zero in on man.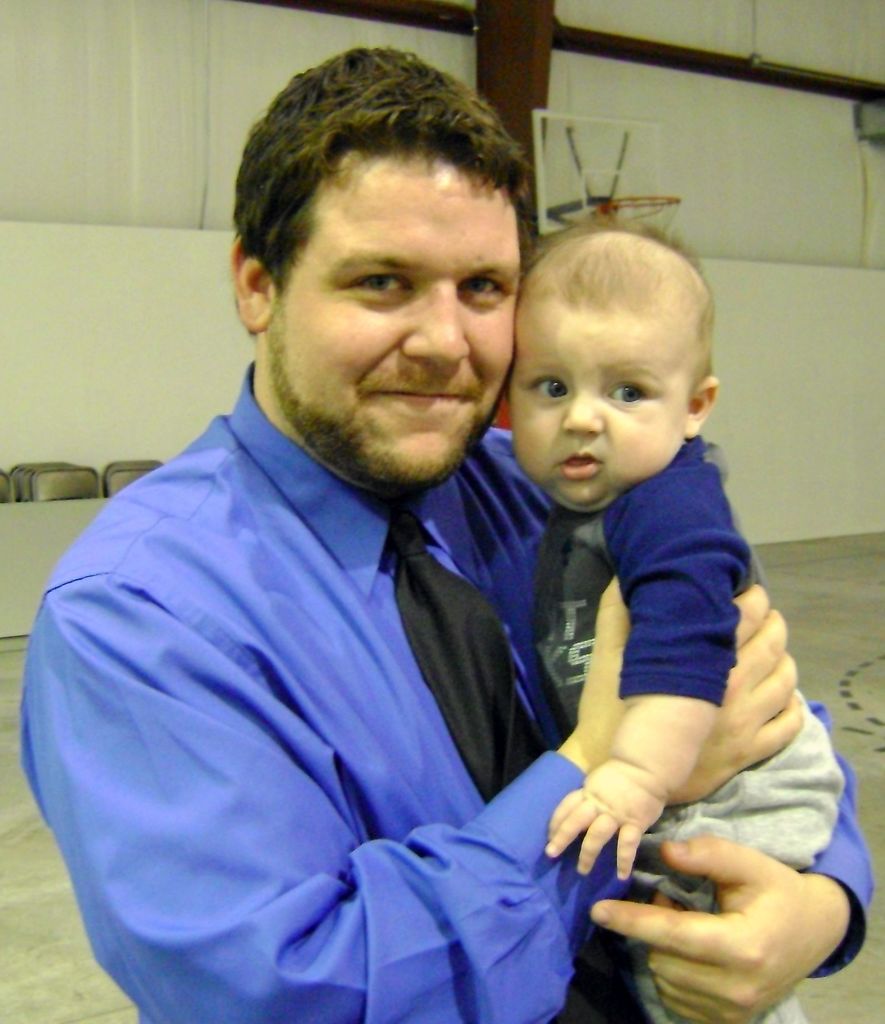
Zeroed in: [left=33, top=70, right=622, bottom=1023].
